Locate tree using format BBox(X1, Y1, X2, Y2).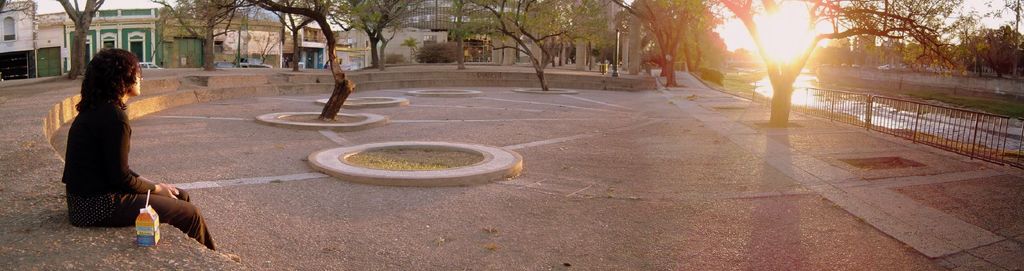
BBox(0, 0, 40, 26).
